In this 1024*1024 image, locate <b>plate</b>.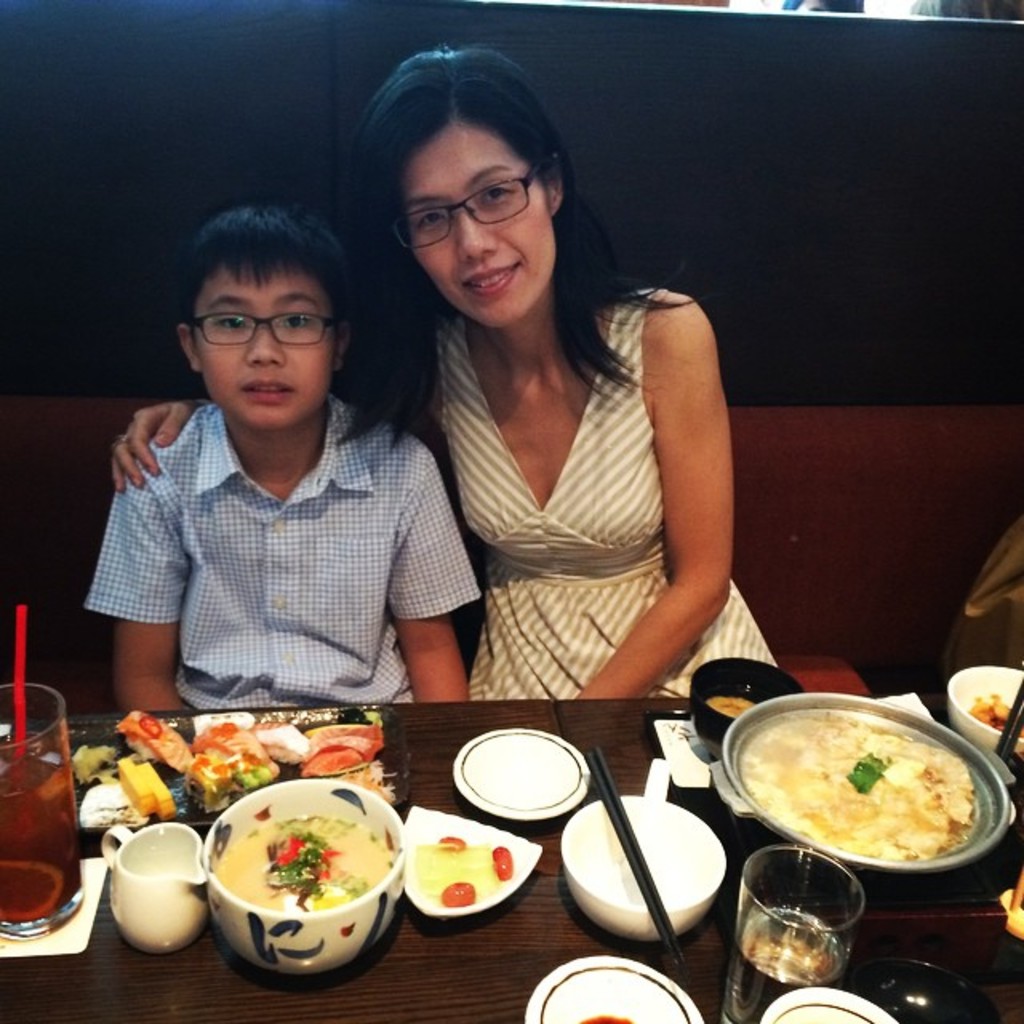
Bounding box: left=450, top=728, right=595, bottom=822.
